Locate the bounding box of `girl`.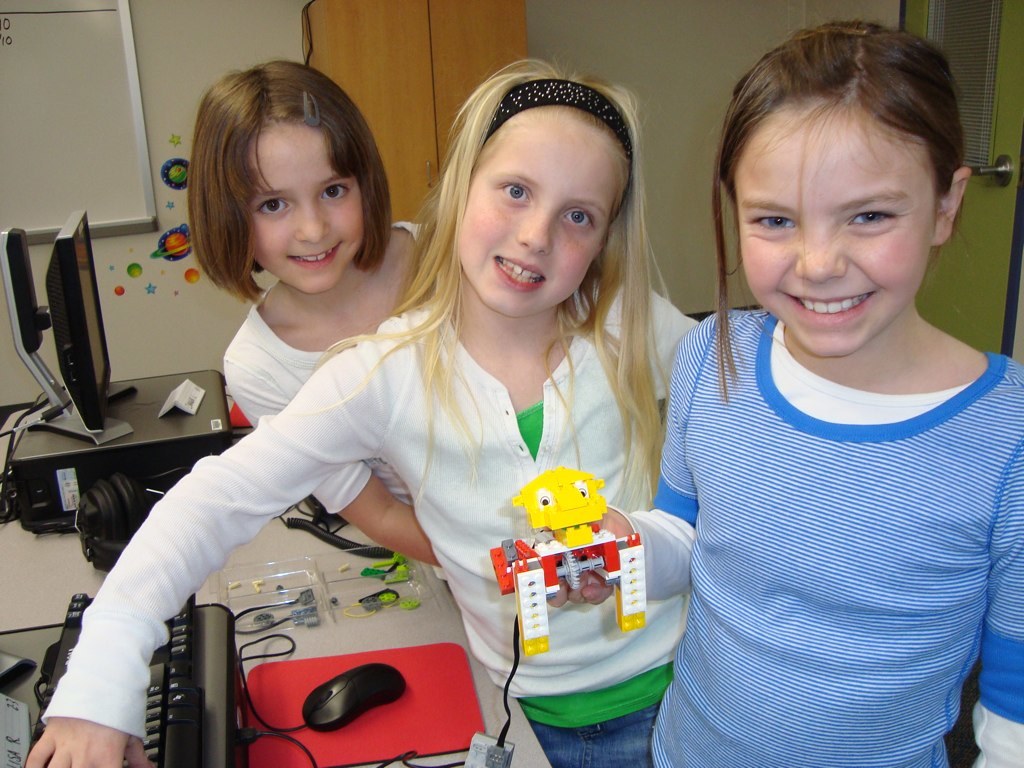
Bounding box: x1=541, y1=21, x2=1023, y2=767.
